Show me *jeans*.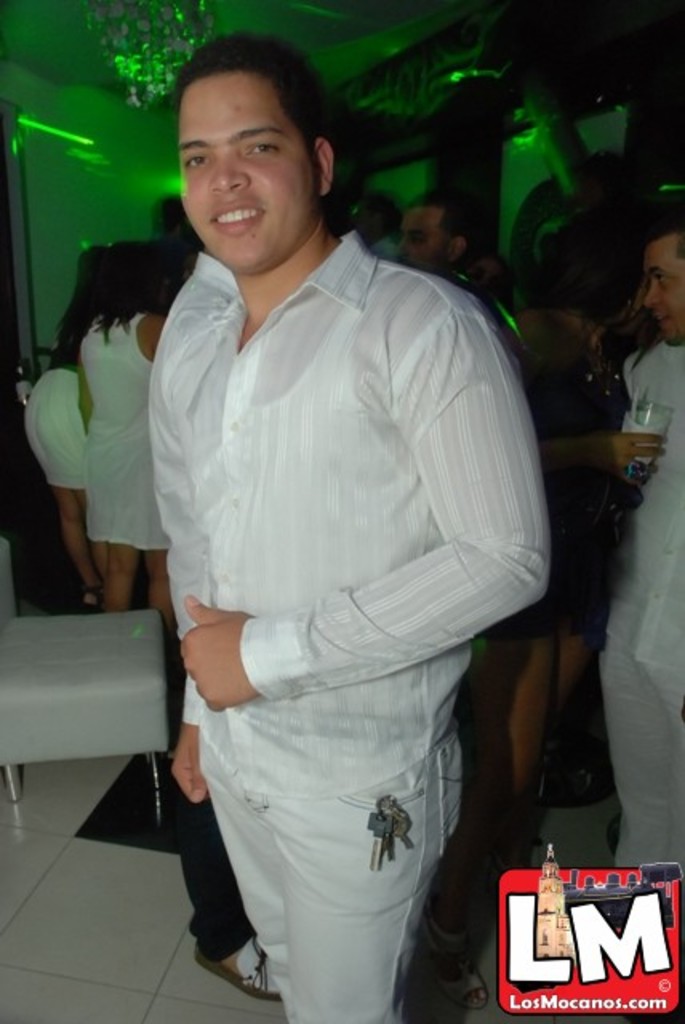
*jeans* is here: left=200, top=749, right=459, bottom=1022.
